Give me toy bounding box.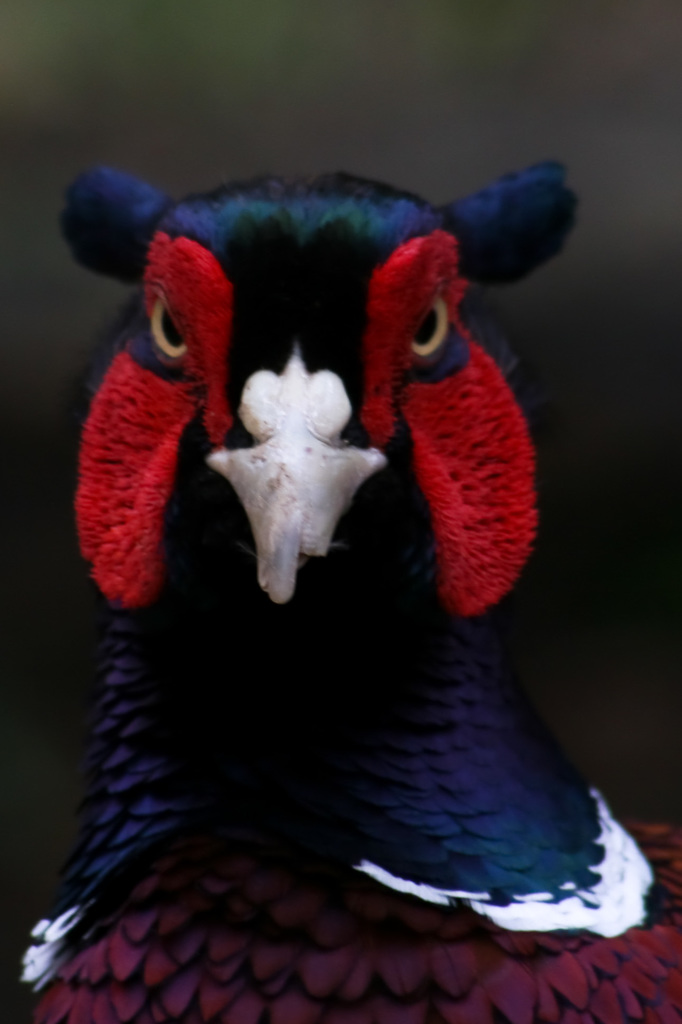
[38,191,583,947].
